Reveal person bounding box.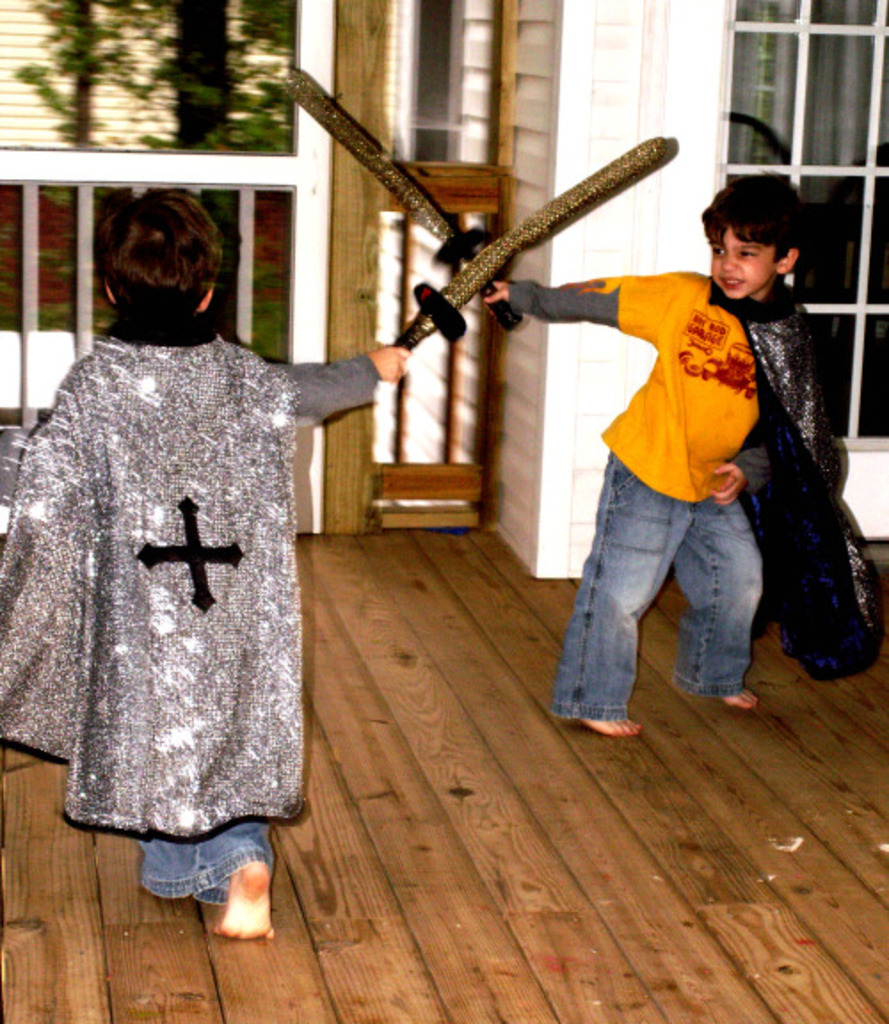
Revealed: [left=0, top=180, right=405, bottom=942].
